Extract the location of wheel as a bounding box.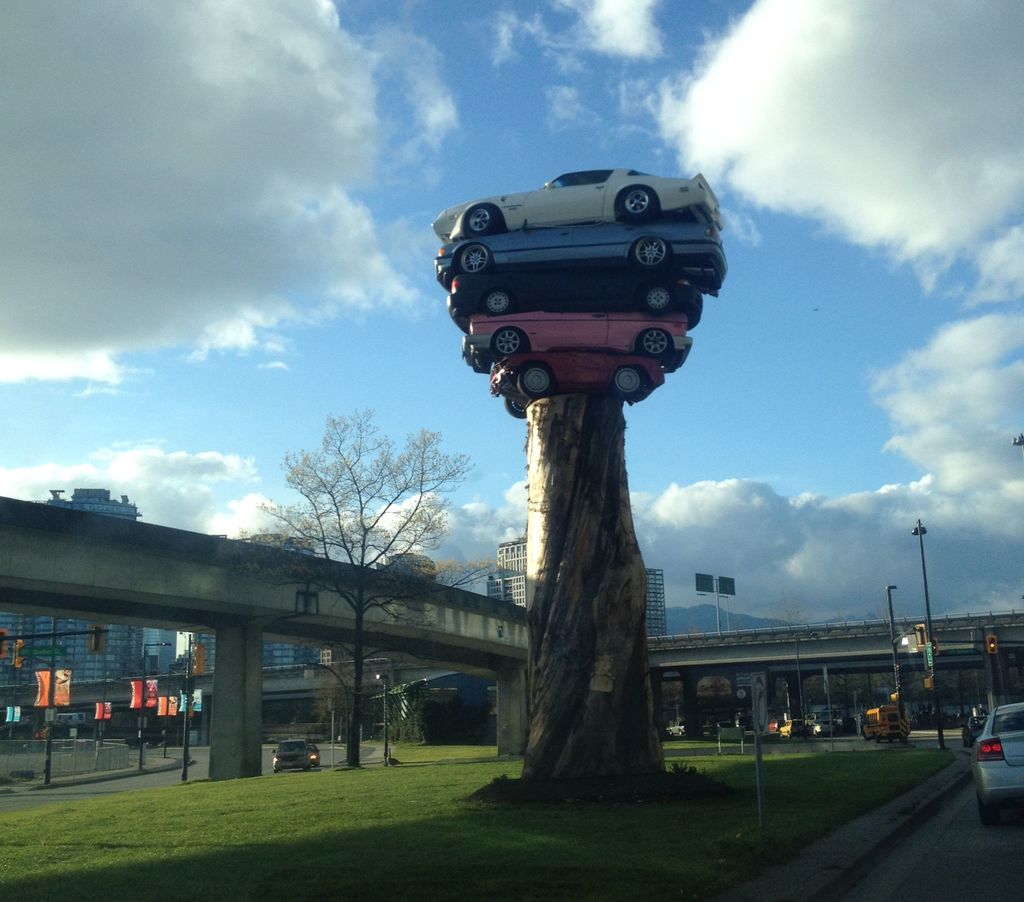
479/287/512/315.
